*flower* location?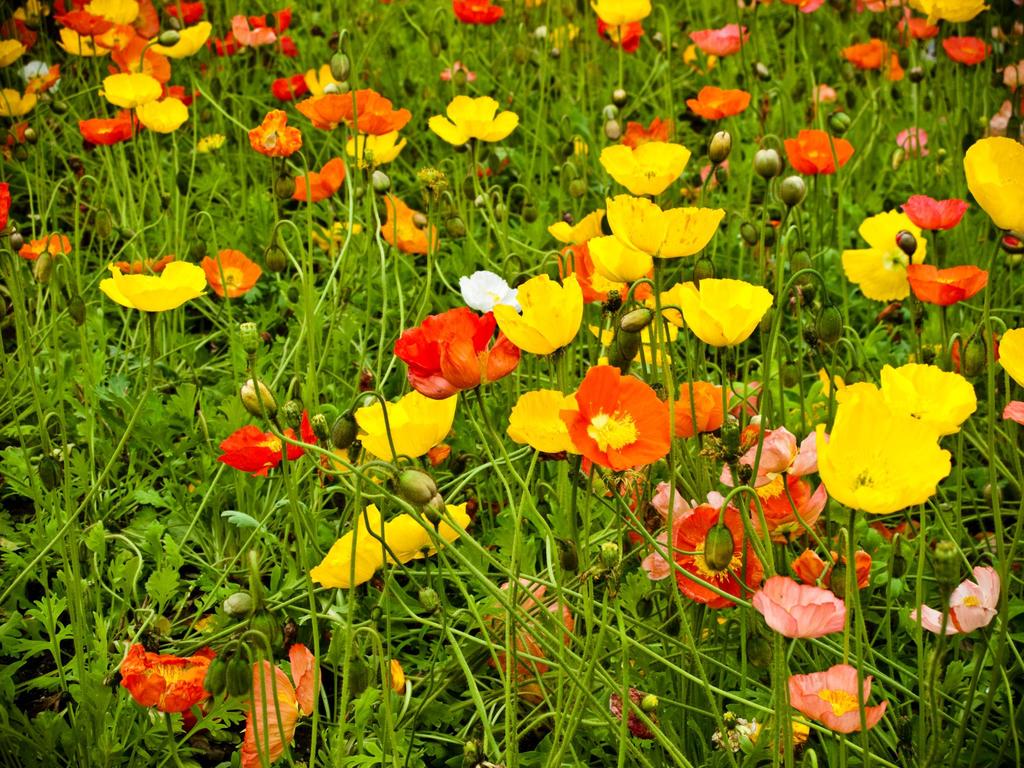
<box>896,230,918,252</box>
